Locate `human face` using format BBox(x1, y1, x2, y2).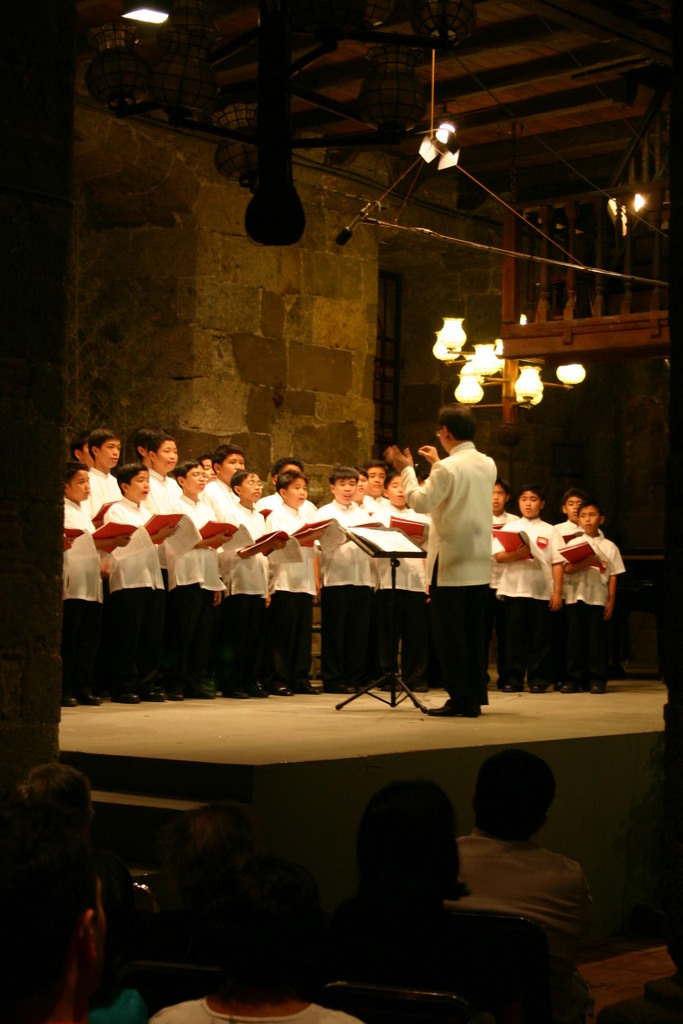
BBox(557, 493, 583, 515).
